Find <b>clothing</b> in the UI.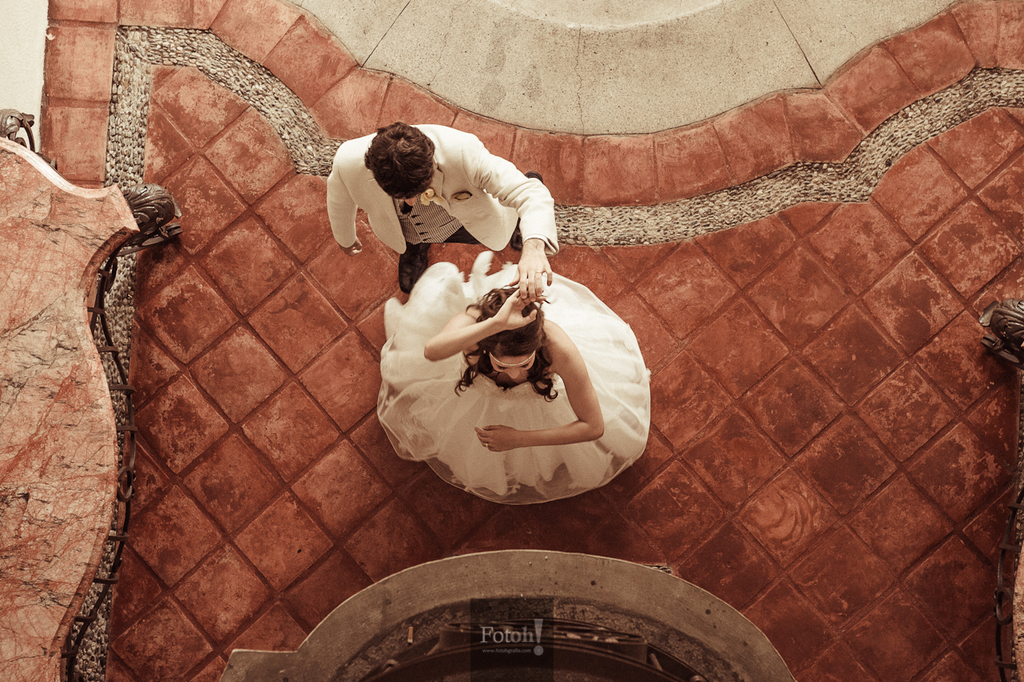
UI element at BBox(326, 124, 556, 256).
